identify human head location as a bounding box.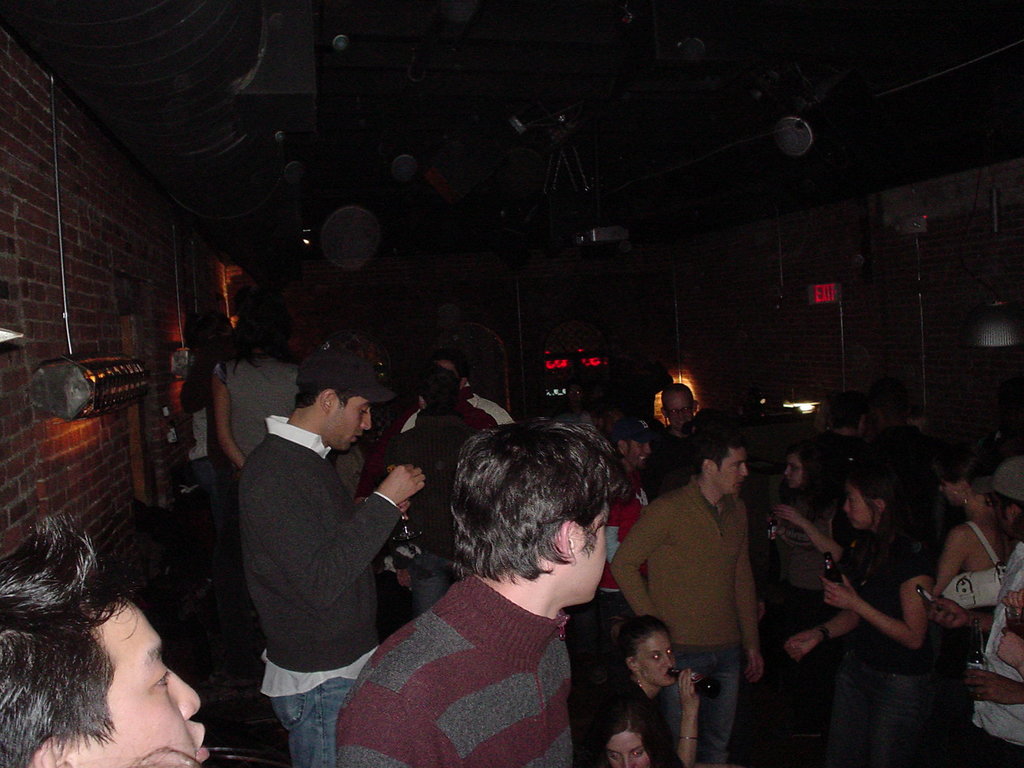
x1=614, y1=614, x2=683, y2=688.
